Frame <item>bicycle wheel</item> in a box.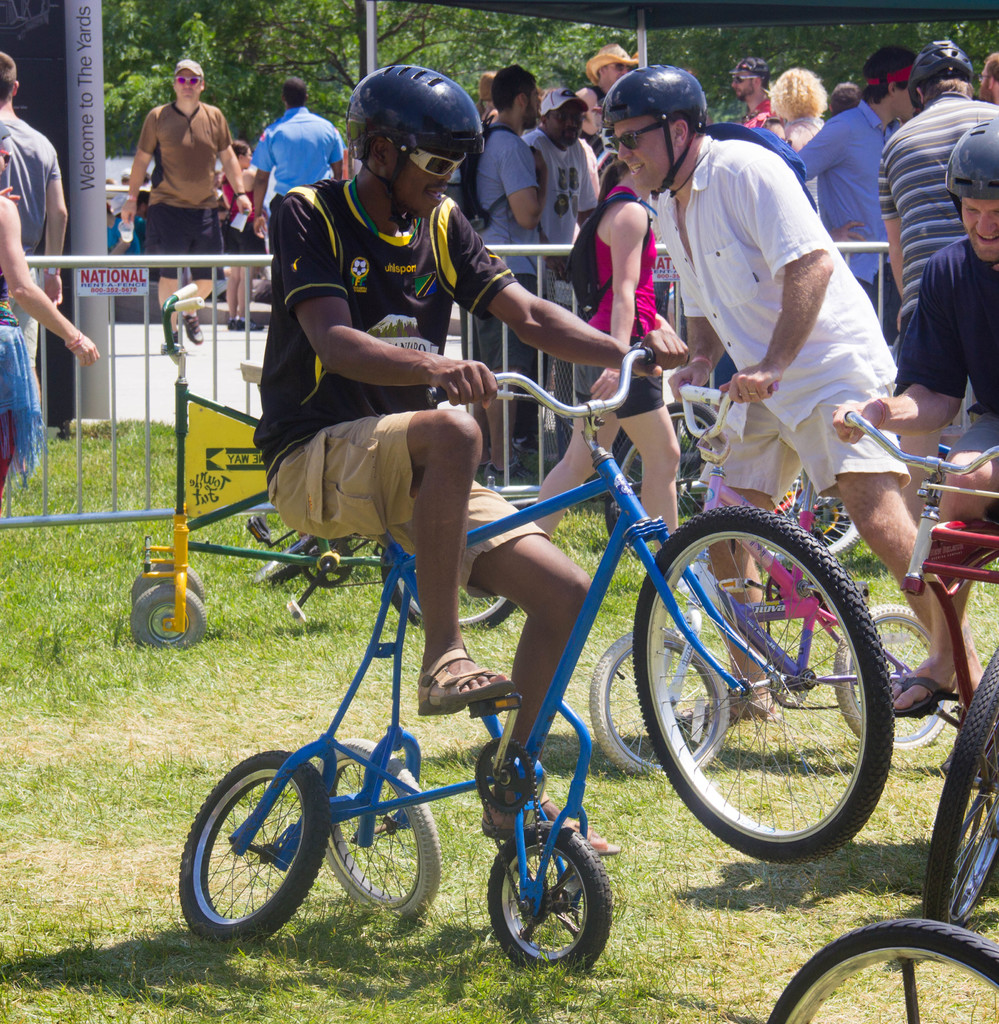
(486,811,612,973).
